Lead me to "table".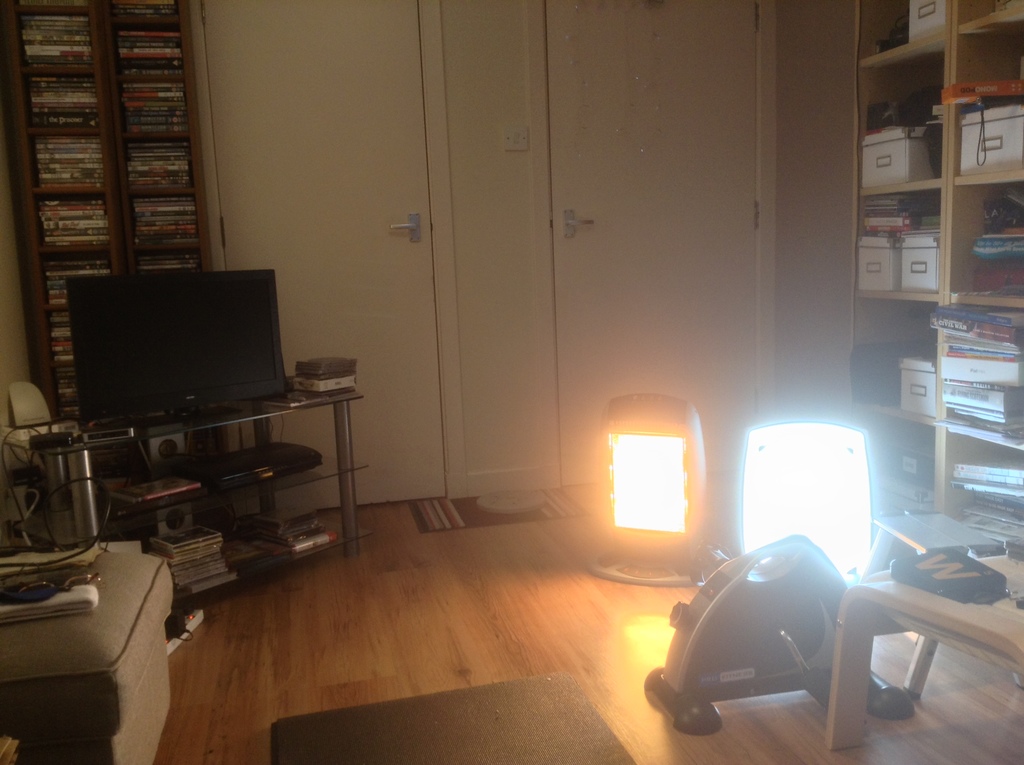
Lead to 813:529:1014:753.
